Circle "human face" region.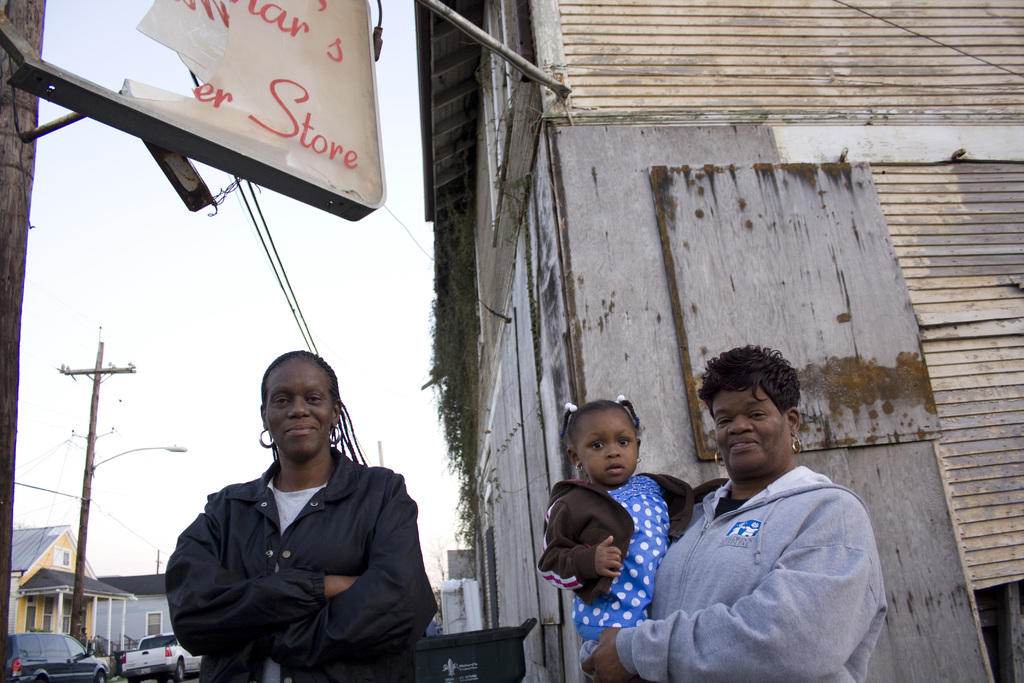
Region: Rect(711, 388, 780, 467).
